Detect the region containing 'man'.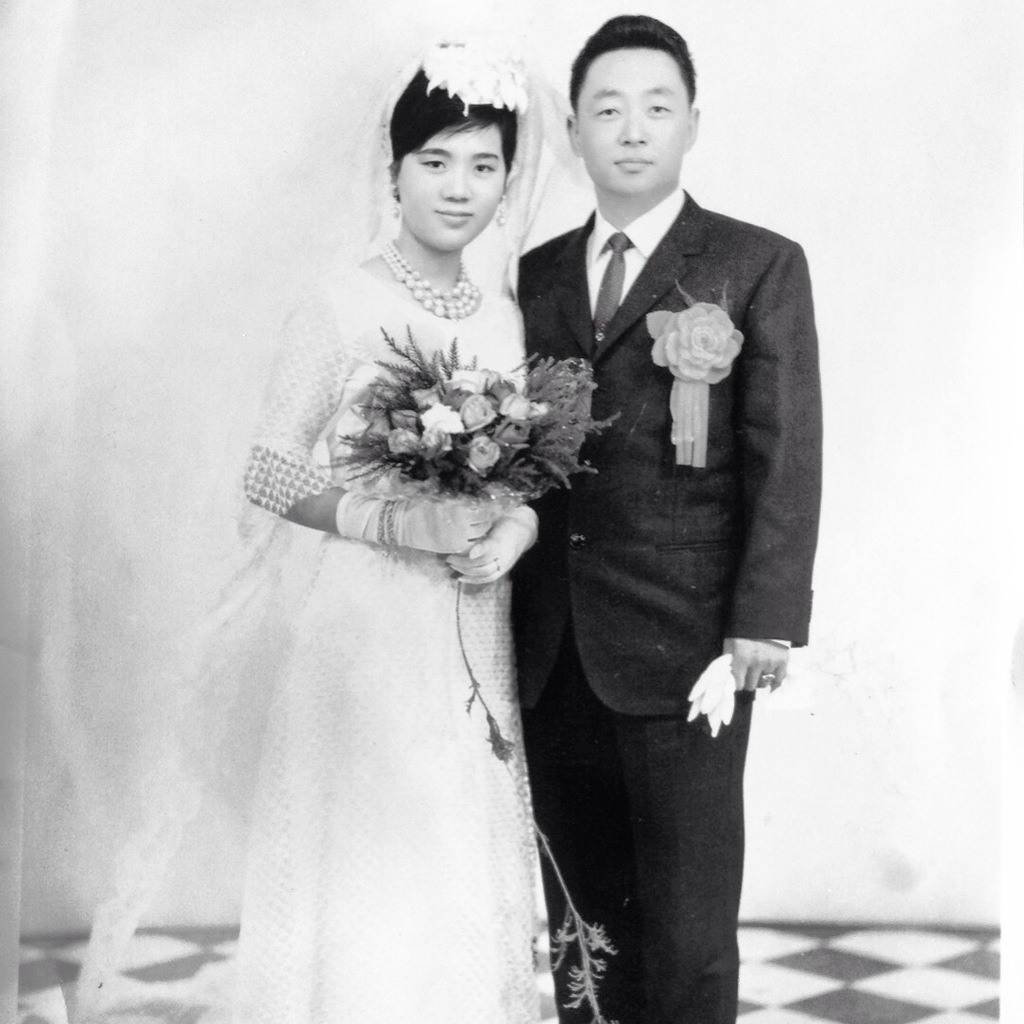
511, 5, 837, 1022.
